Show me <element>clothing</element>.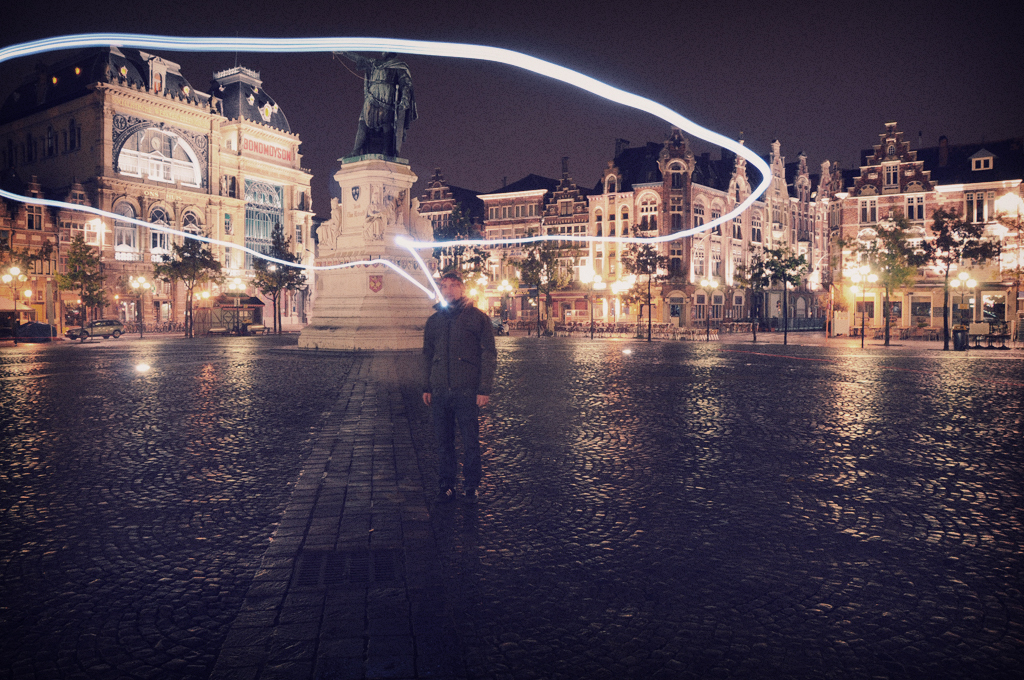
<element>clothing</element> is here: {"left": 420, "top": 299, "right": 495, "bottom": 484}.
